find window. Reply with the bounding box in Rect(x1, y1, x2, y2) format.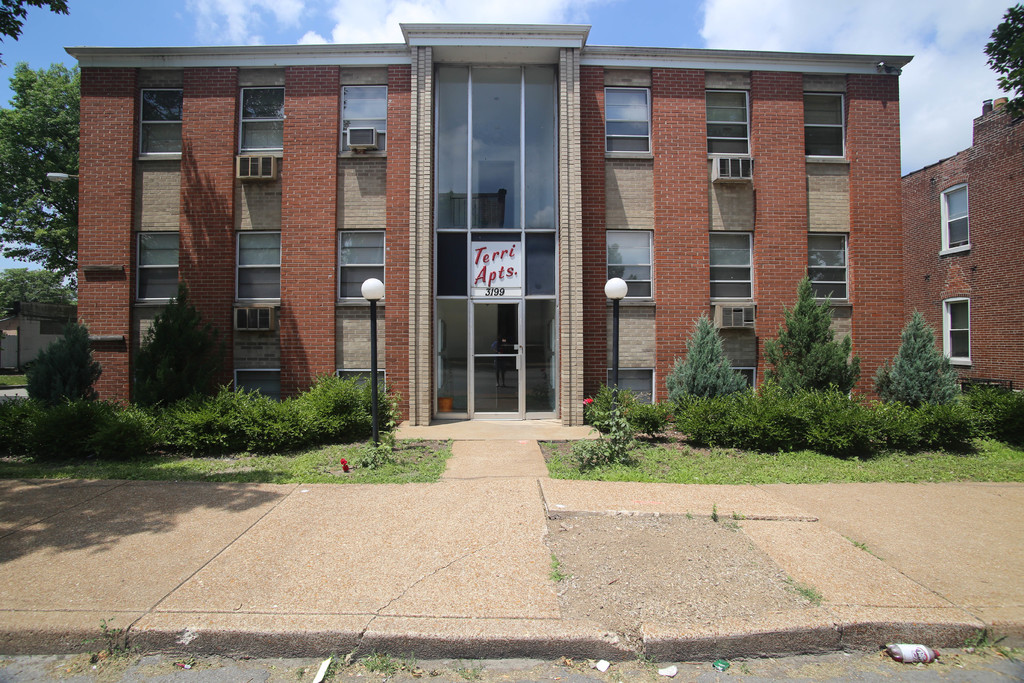
Rect(335, 81, 392, 158).
